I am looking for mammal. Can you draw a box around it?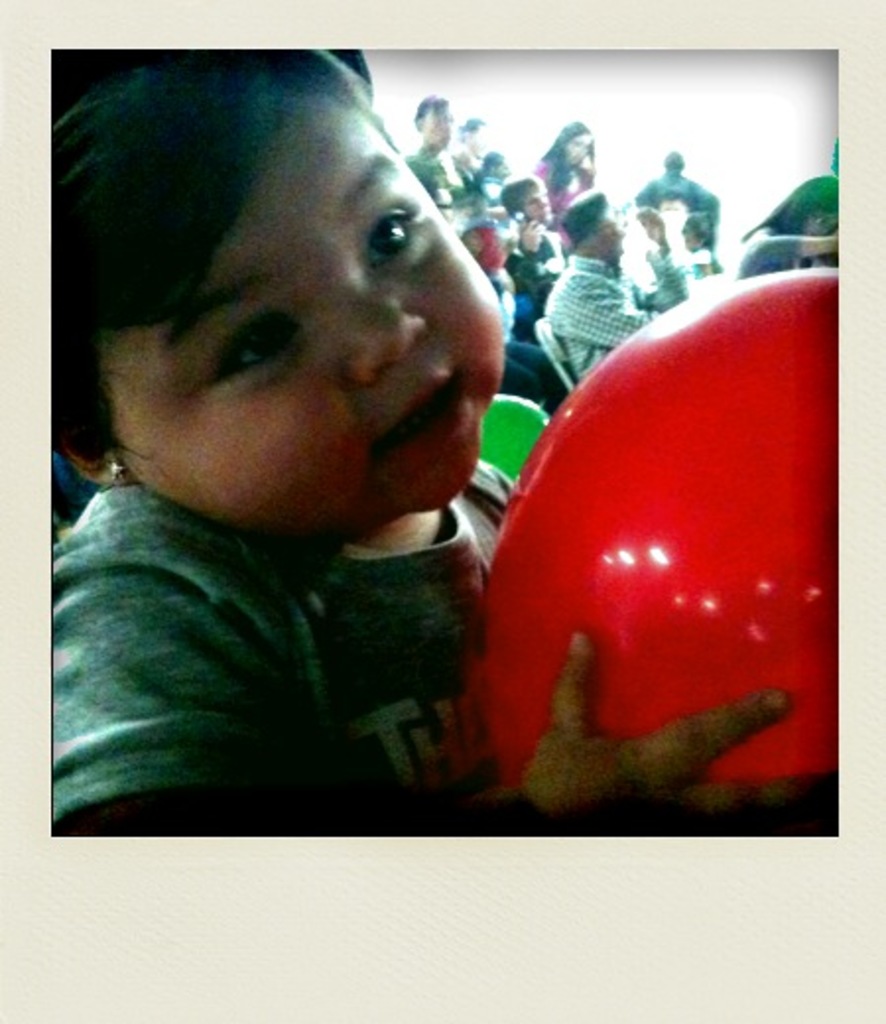
Sure, the bounding box is locate(636, 140, 719, 238).
